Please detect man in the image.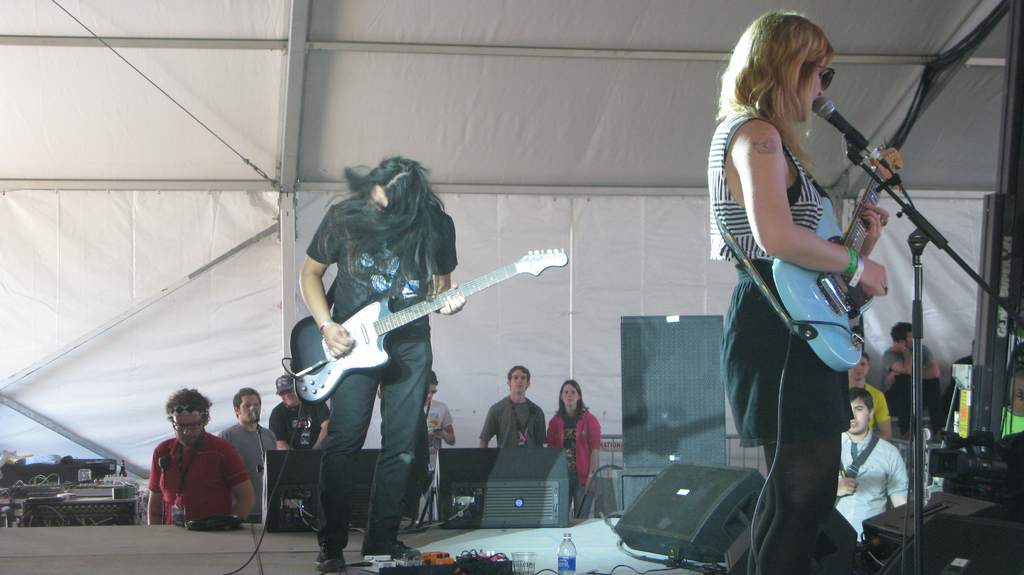
bbox(832, 391, 912, 546).
